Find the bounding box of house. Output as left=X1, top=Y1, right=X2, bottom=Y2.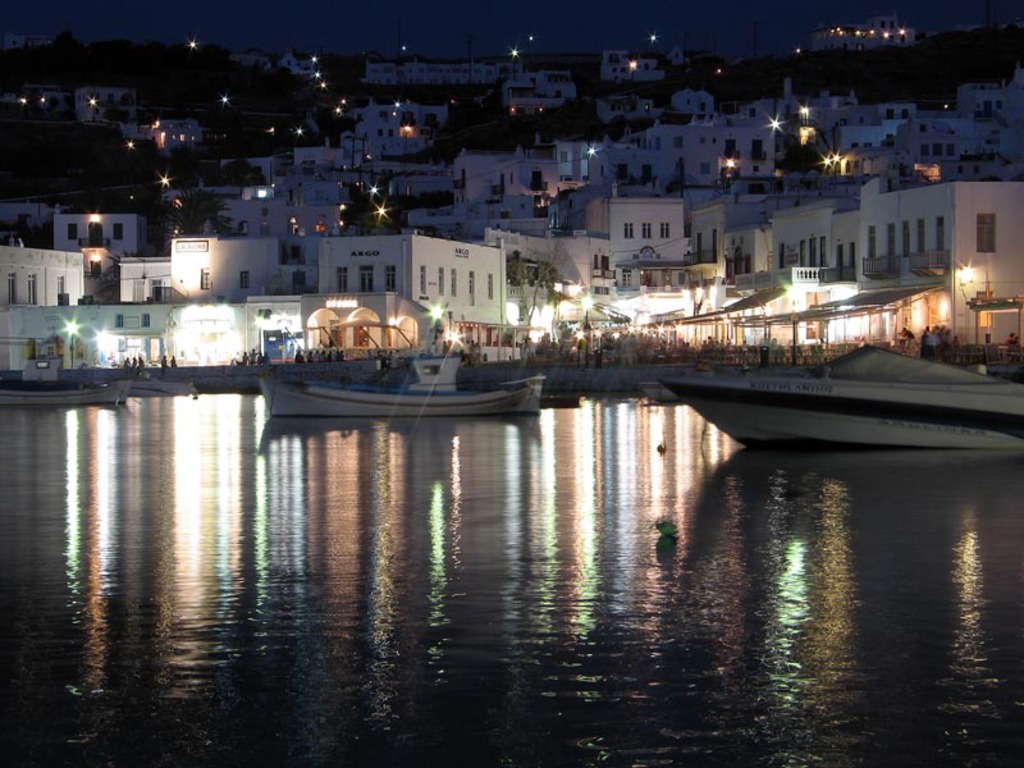
left=864, top=175, right=983, bottom=279.
